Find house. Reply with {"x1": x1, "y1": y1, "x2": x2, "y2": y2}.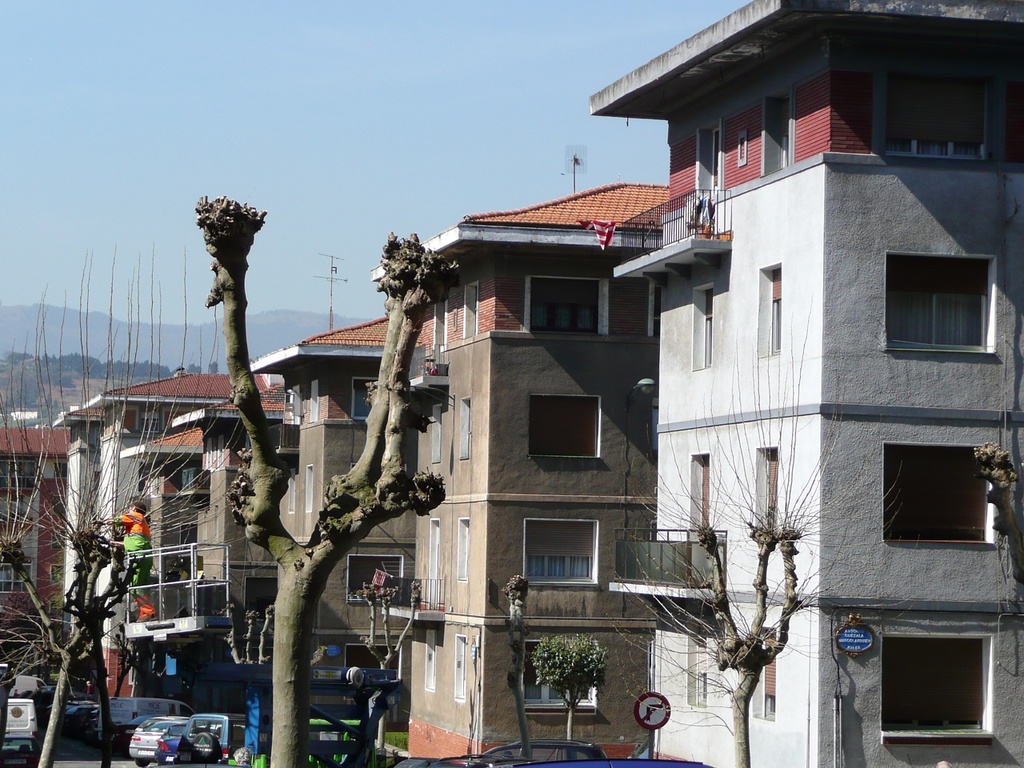
{"x1": 377, "y1": 178, "x2": 670, "y2": 767}.
